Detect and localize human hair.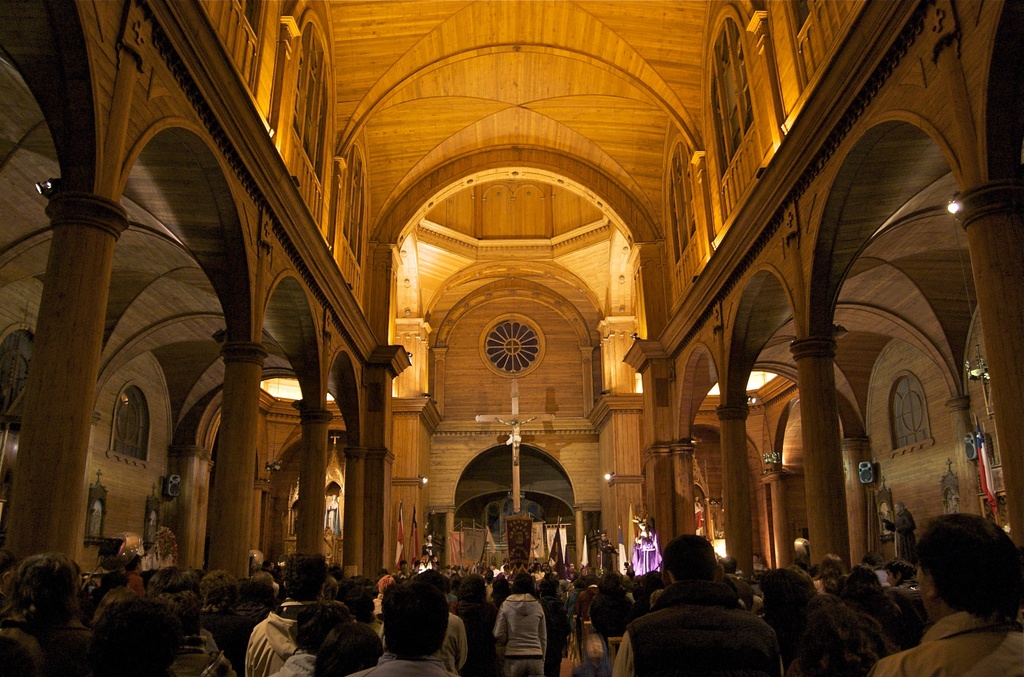
Localized at [292, 597, 357, 657].
